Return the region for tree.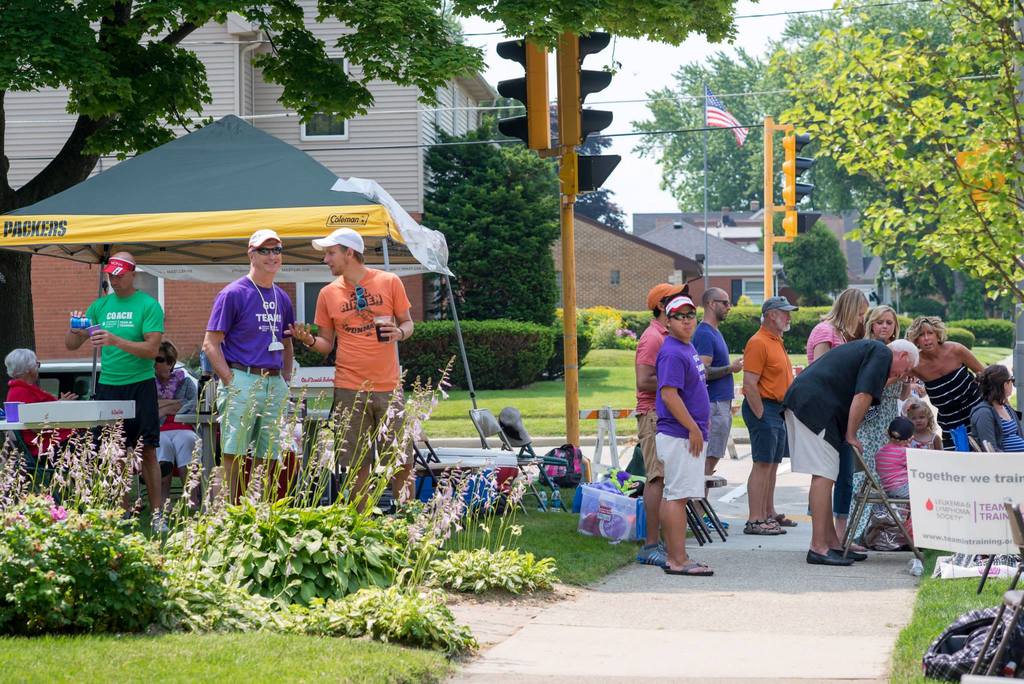
locate(475, 85, 534, 151).
